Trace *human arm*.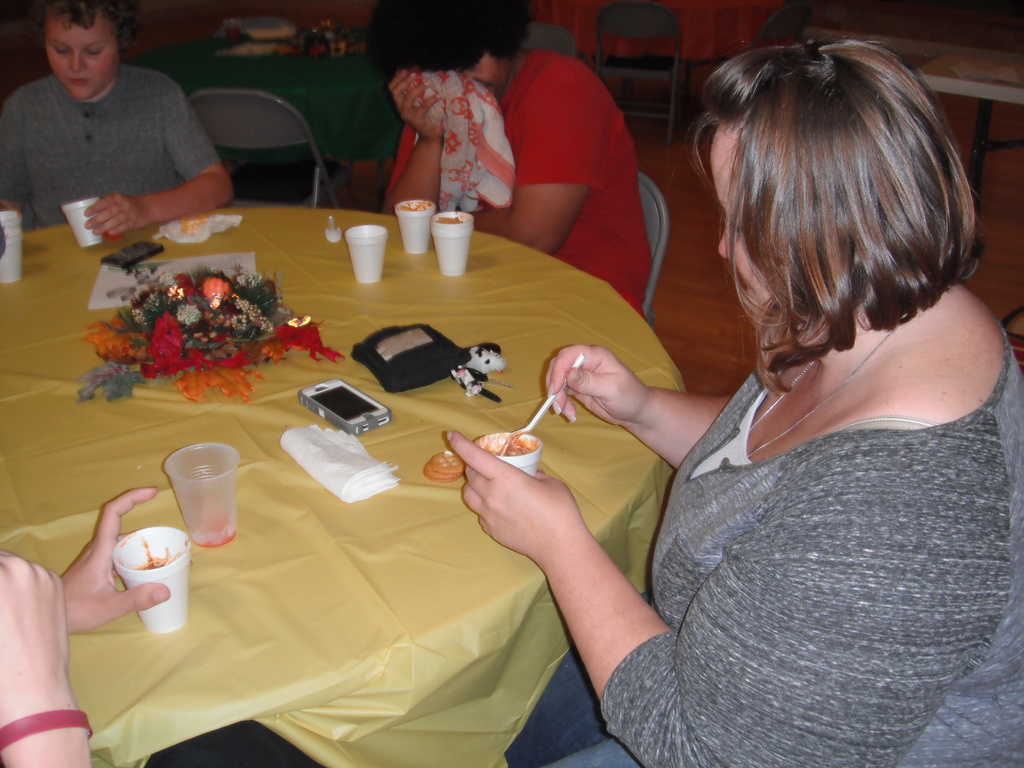
Traced to crop(370, 63, 448, 219).
